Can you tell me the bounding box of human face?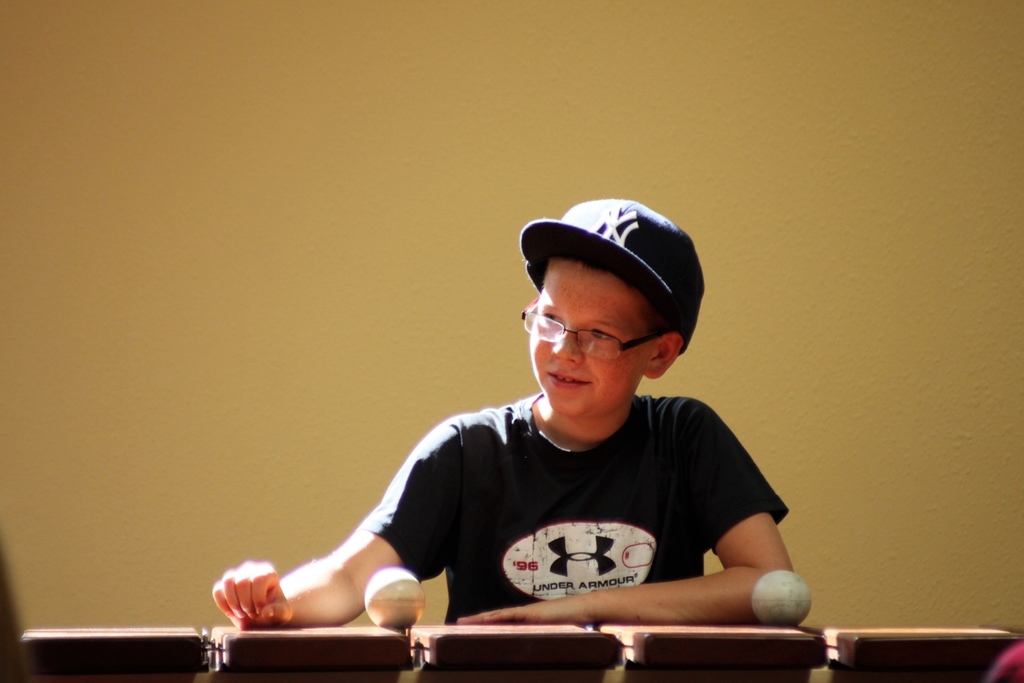
{"left": 529, "top": 256, "right": 643, "bottom": 417}.
